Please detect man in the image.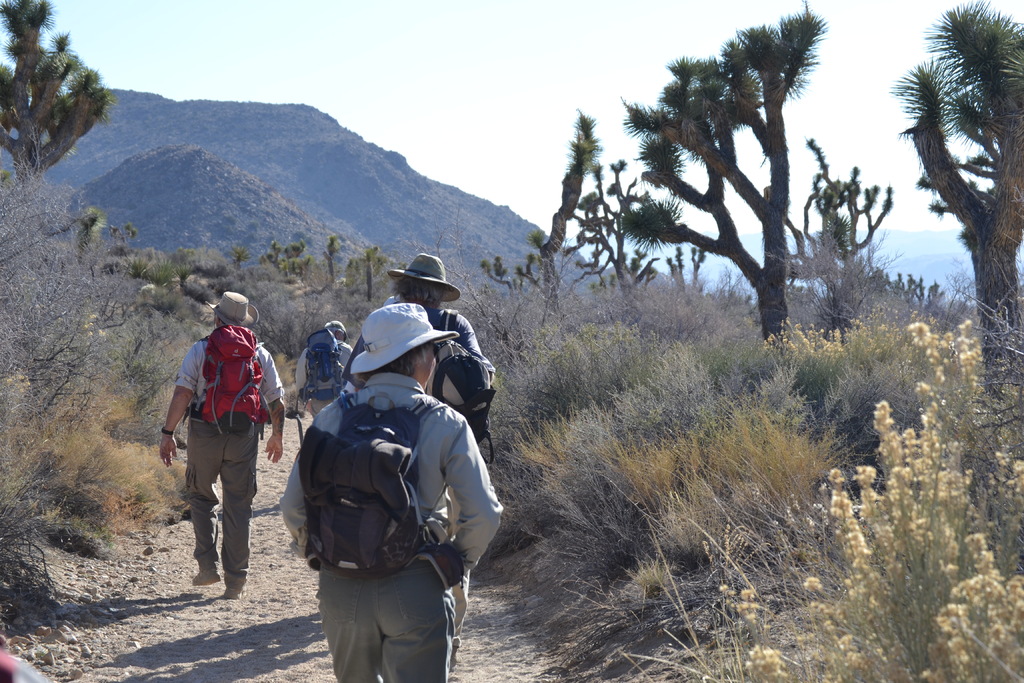
region(292, 321, 362, 424).
